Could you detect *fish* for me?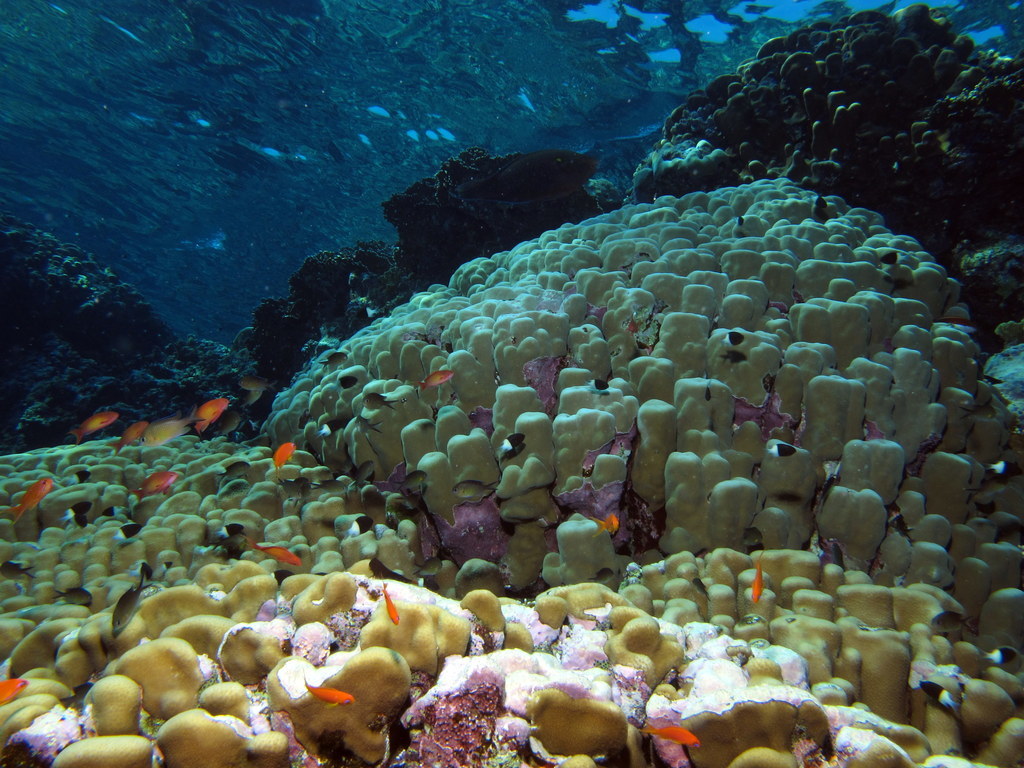
Detection result: (x1=591, y1=515, x2=622, y2=539).
